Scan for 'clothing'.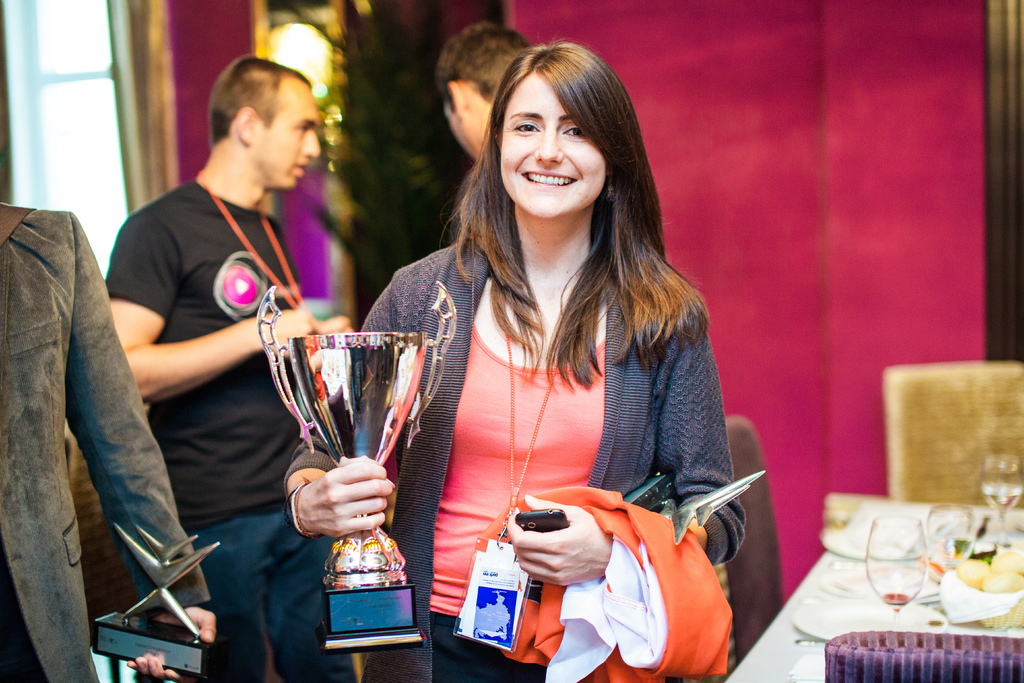
Scan result: detection(101, 183, 355, 682).
